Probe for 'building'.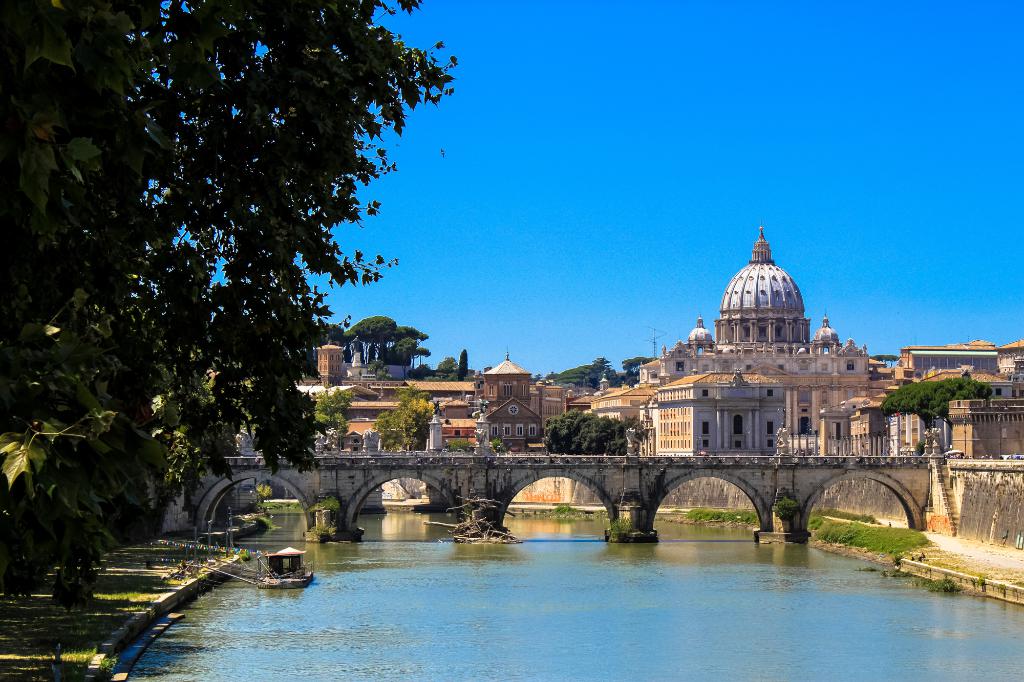
Probe result: 995:342:1023:375.
